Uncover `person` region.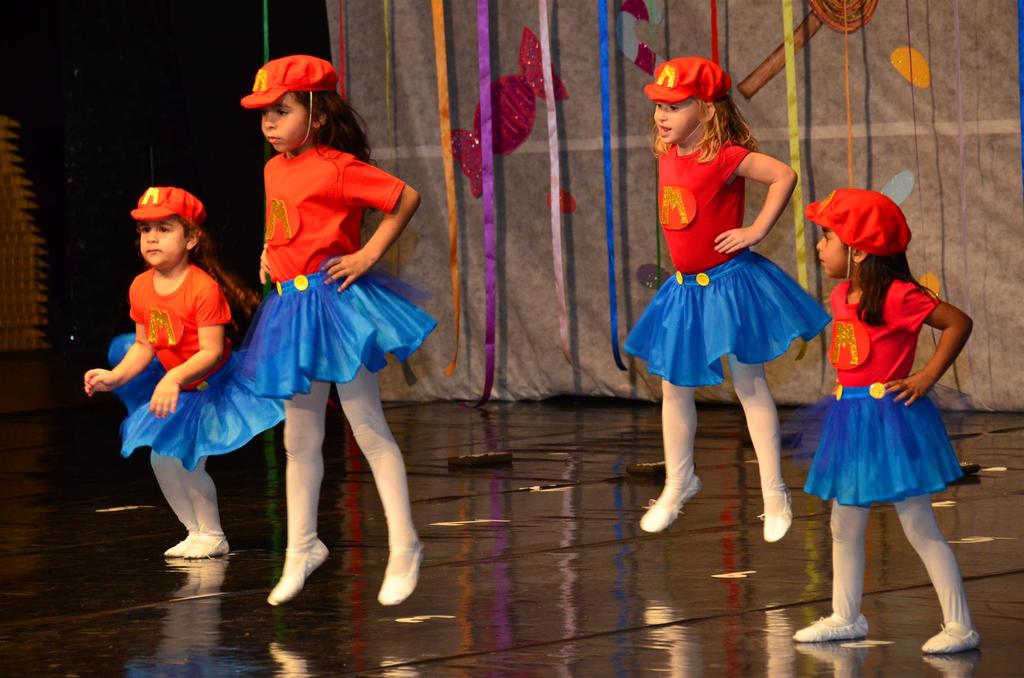
Uncovered: region(621, 62, 836, 540).
